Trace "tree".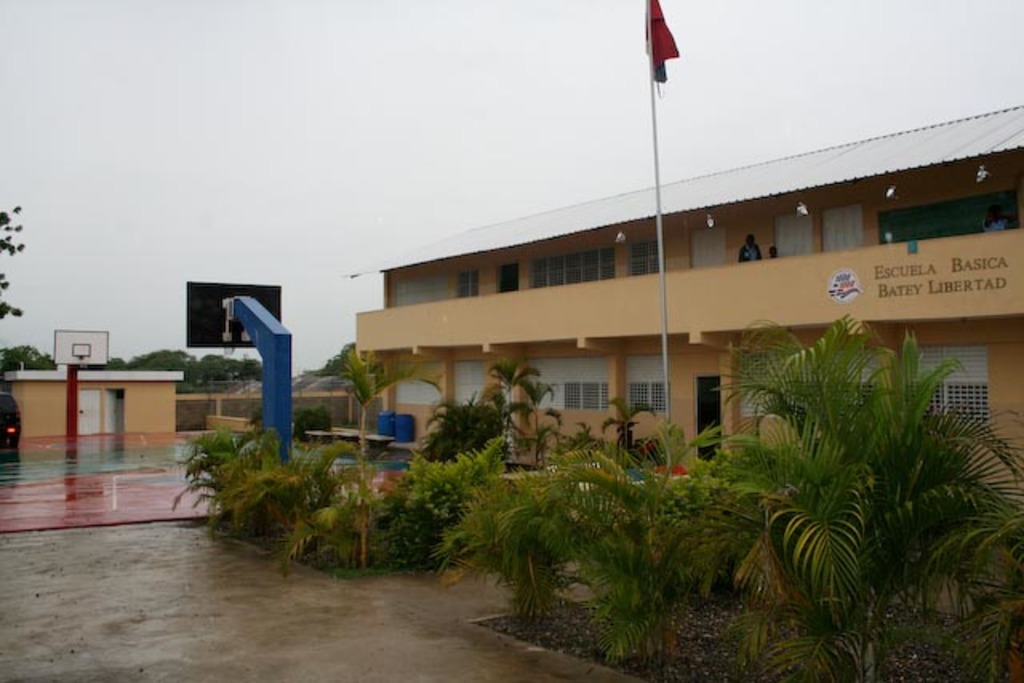
Traced to pyautogui.locateOnScreen(2, 347, 54, 377).
